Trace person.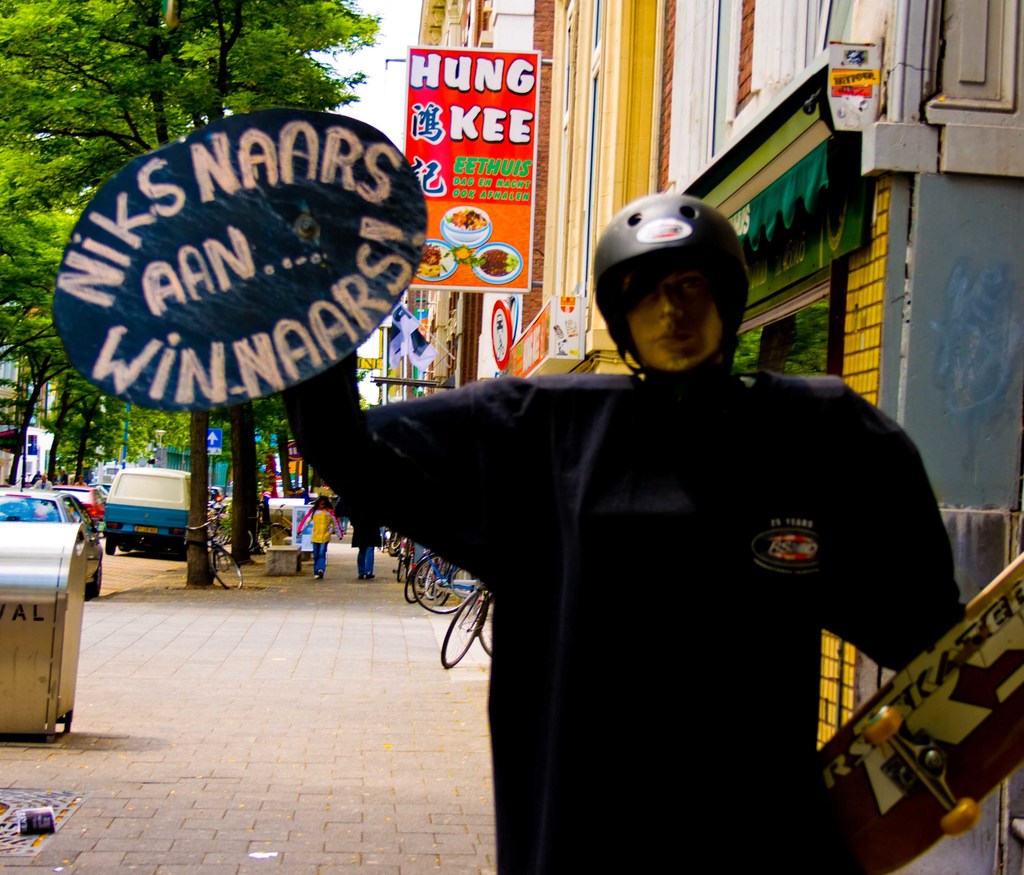
Traced to bbox(348, 504, 385, 576).
